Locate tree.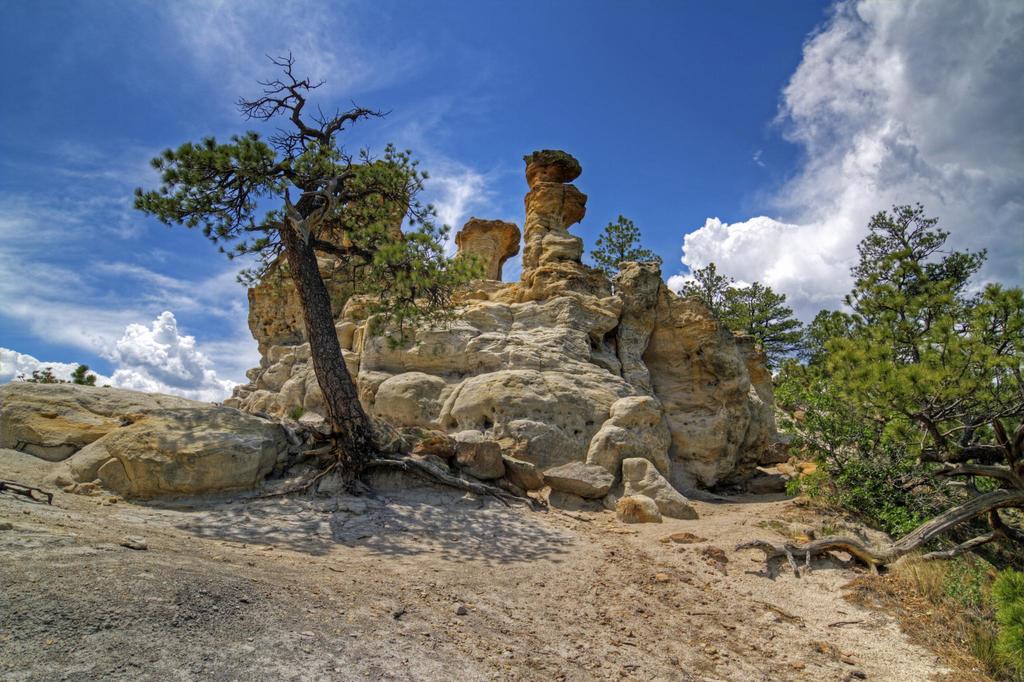
Bounding box: {"left": 137, "top": 62, "right": 439, "bottom": 450}.
